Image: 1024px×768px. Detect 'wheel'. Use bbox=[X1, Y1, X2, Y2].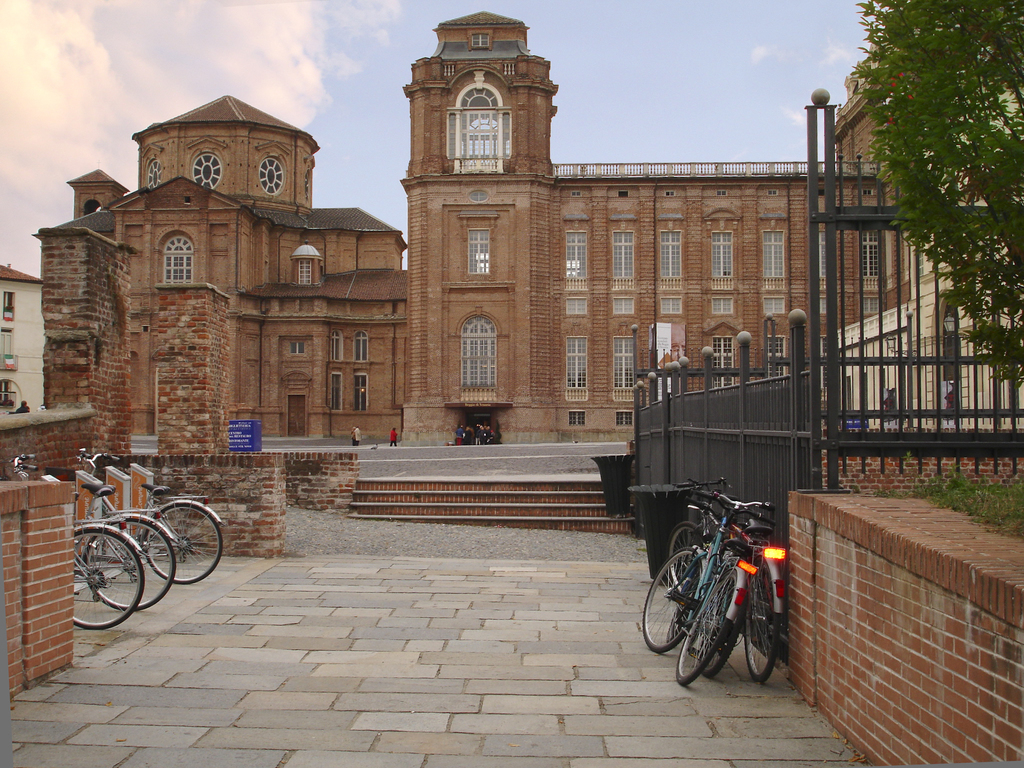
bbox=[144, 501, 226, 584].
